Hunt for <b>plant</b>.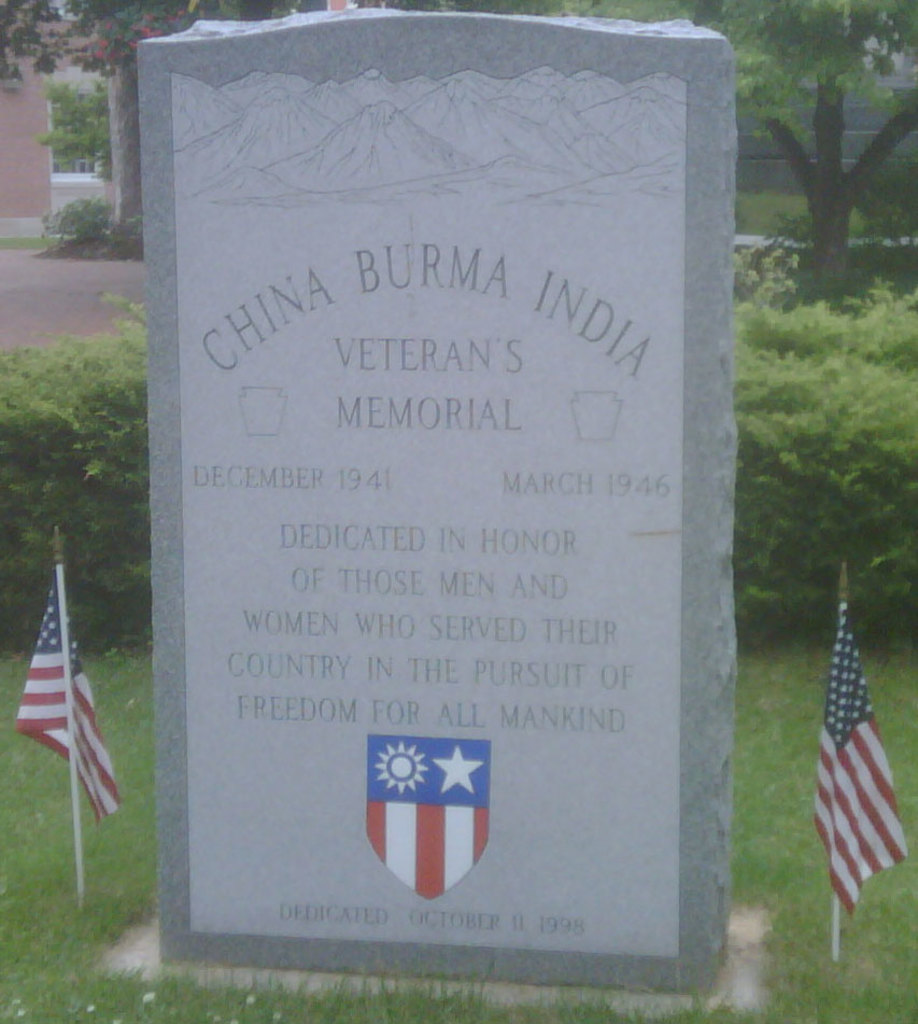
Hunted down at pyautogui.locateOnScreen(36, 190, 119, 244).
